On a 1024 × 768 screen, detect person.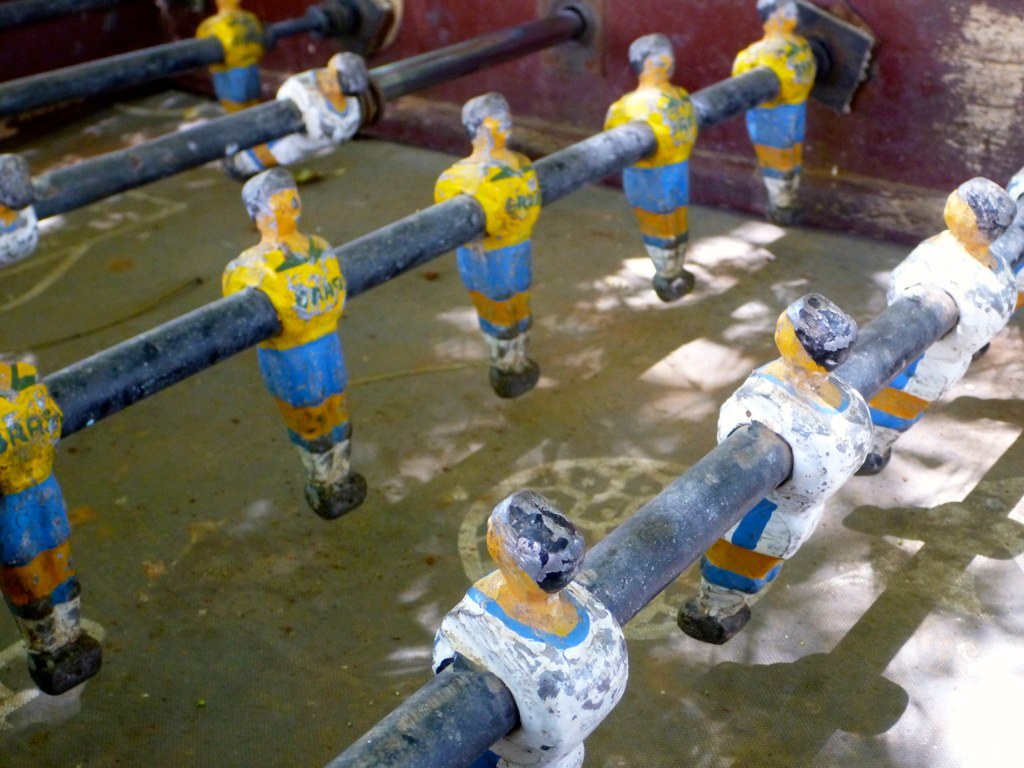
locate(729, 0, 820, 225).
